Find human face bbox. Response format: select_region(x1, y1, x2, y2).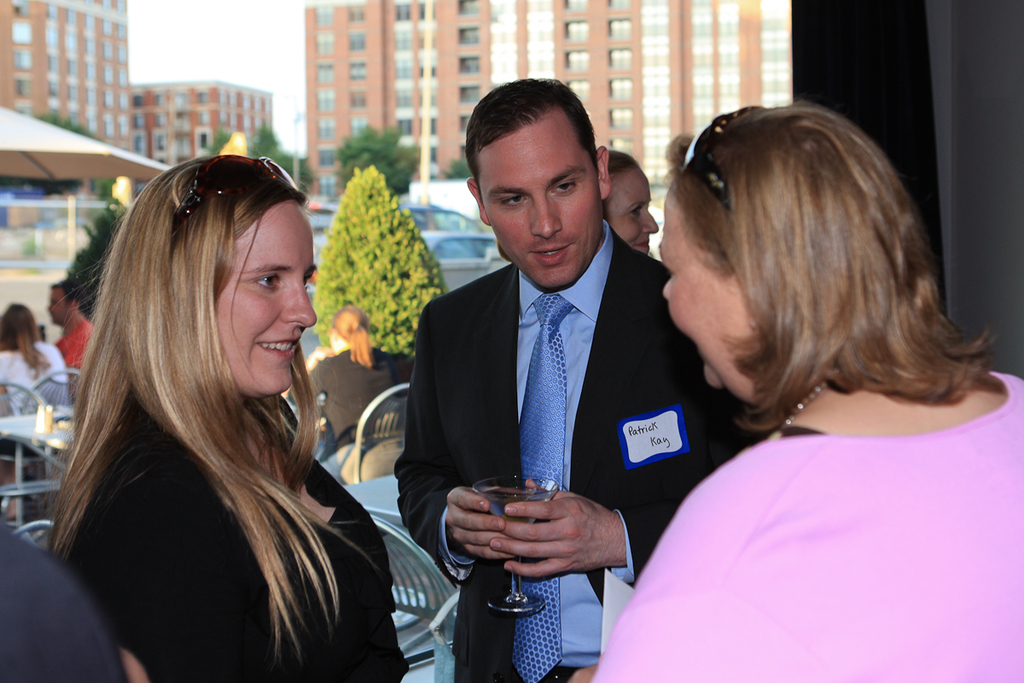
select_region(660, 193, 763, 388).
